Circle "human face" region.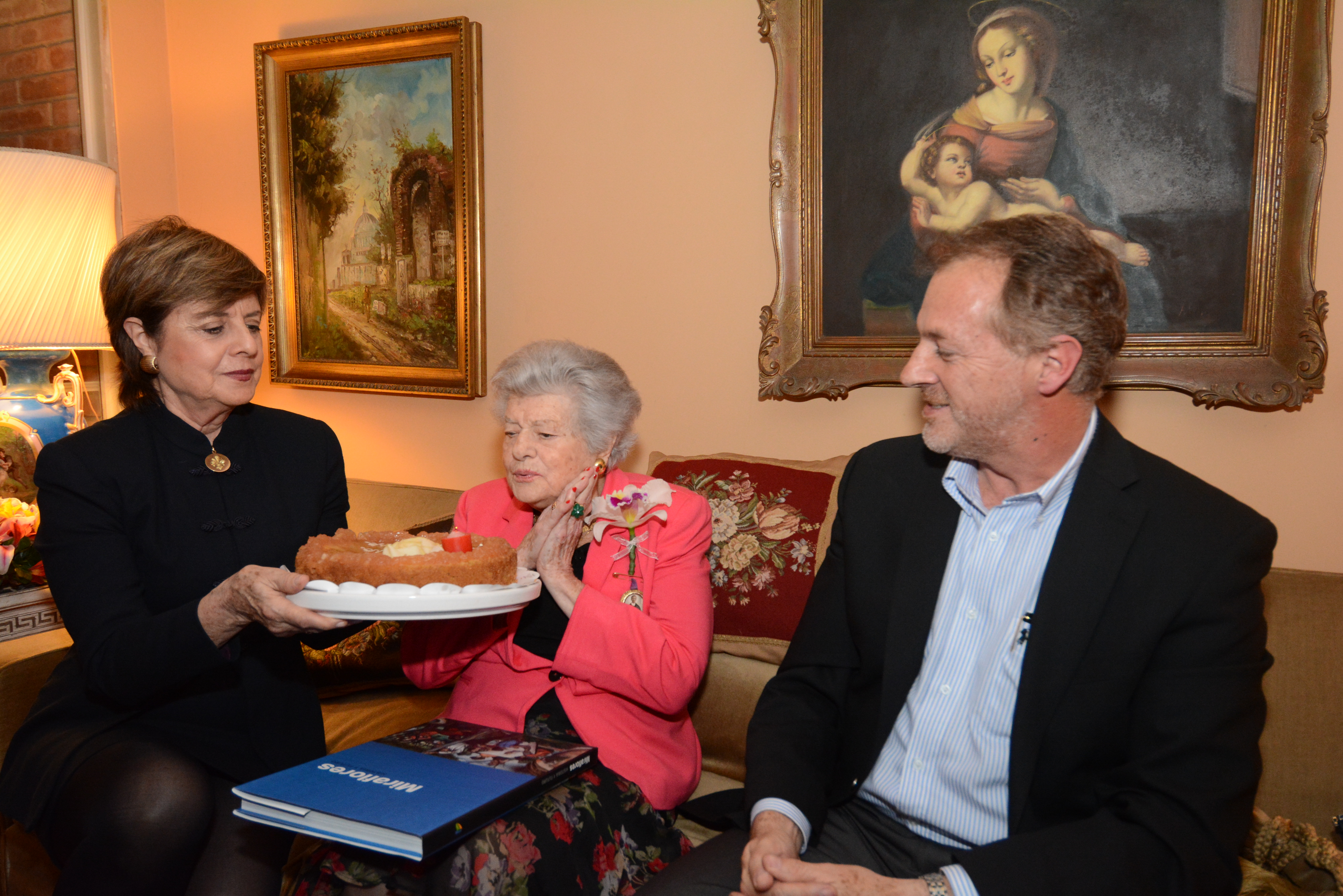
Region: region(269, 77, 310, 139).
